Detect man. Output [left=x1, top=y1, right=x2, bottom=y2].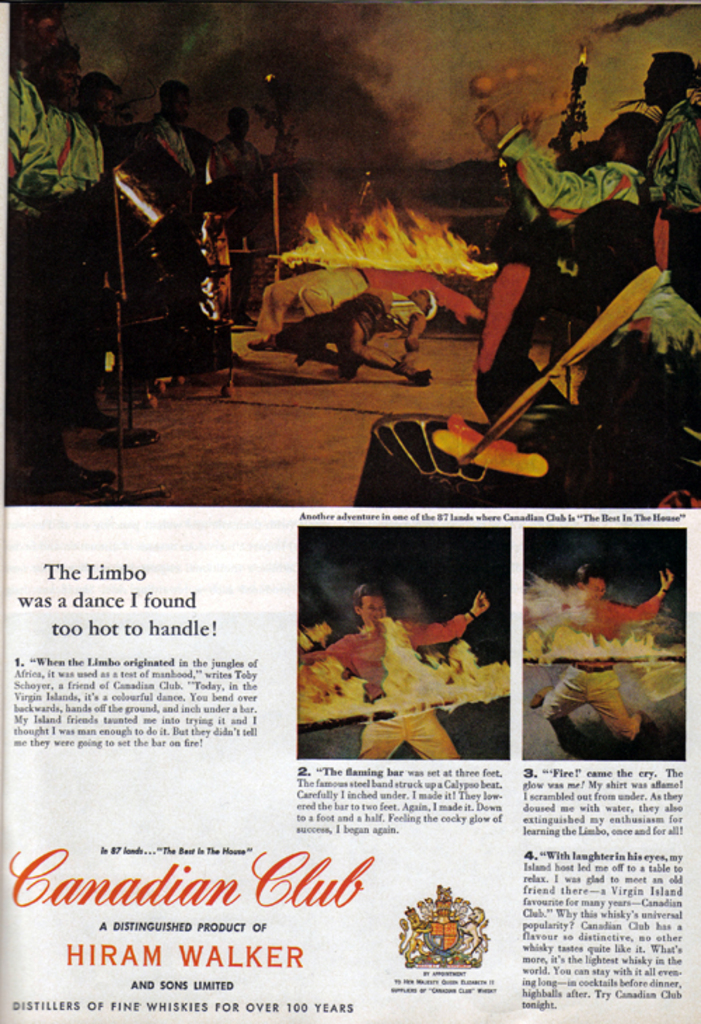
[left=536, top=568, right=681, bottom=745].
